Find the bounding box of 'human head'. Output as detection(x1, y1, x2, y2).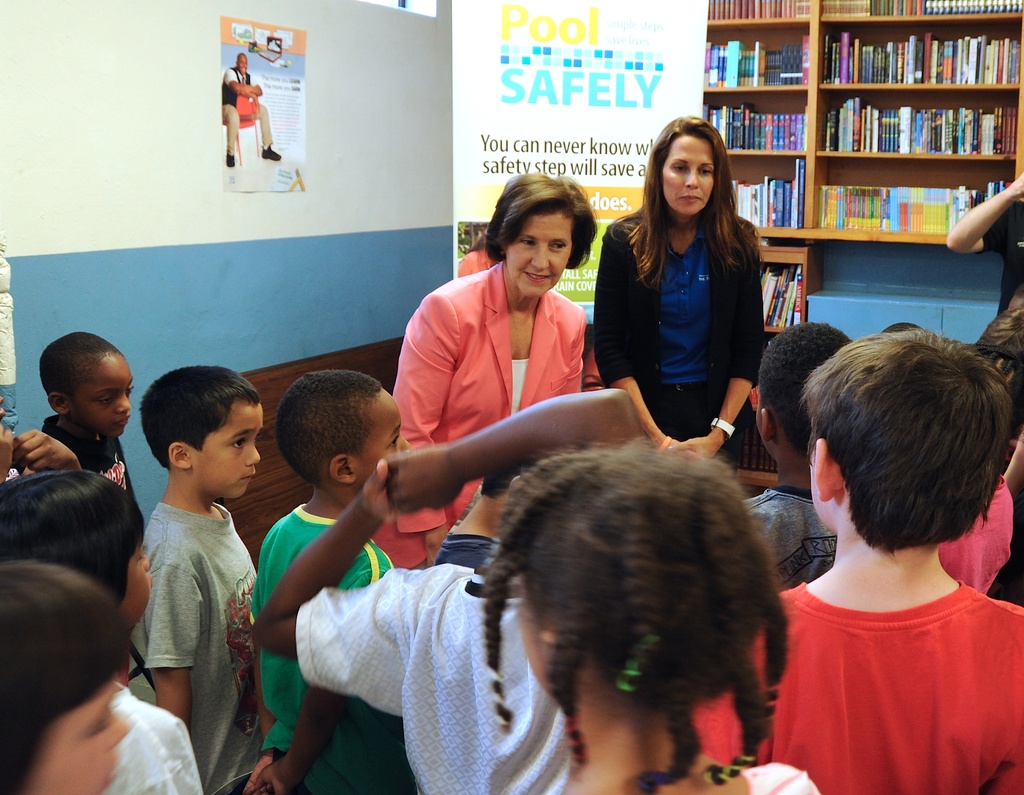
detection(474, 452, 808, 761).
